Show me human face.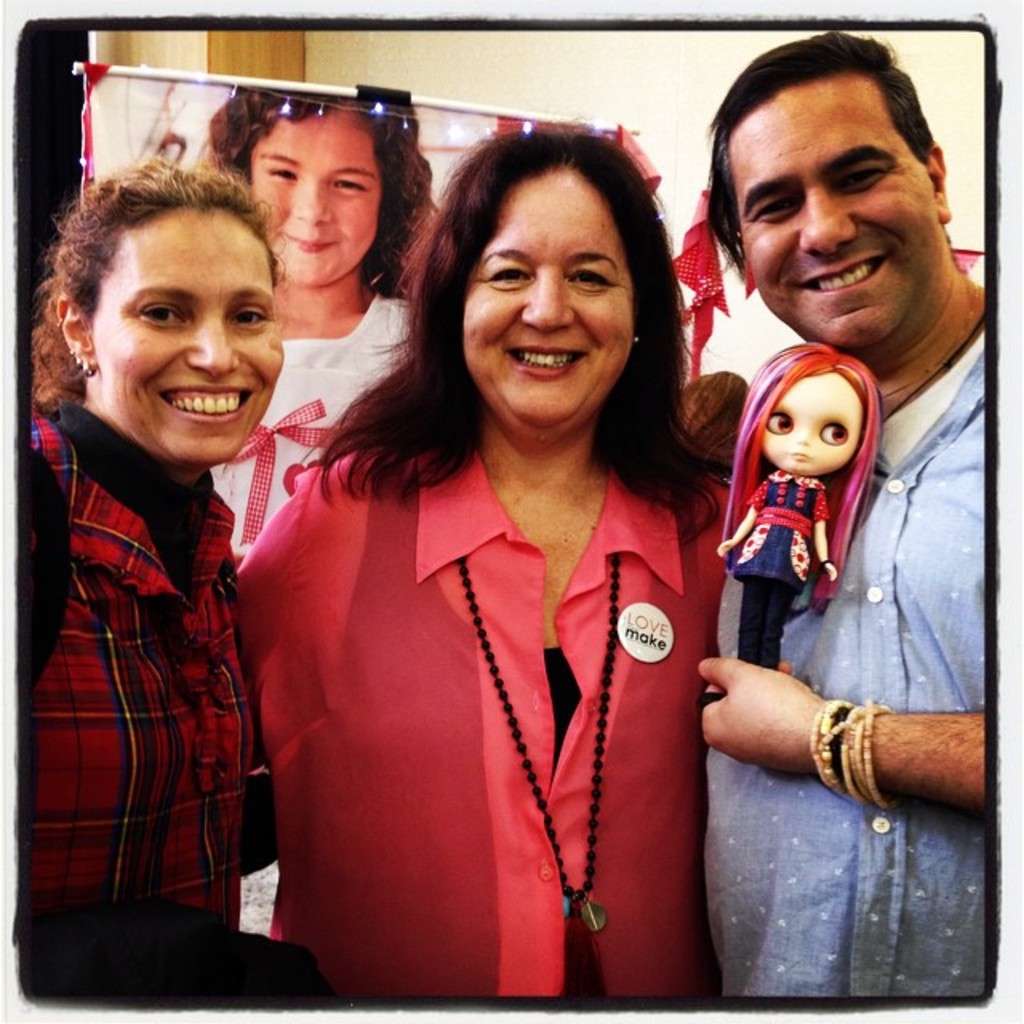
human face is here: locate(739, 78, 939, 331).
